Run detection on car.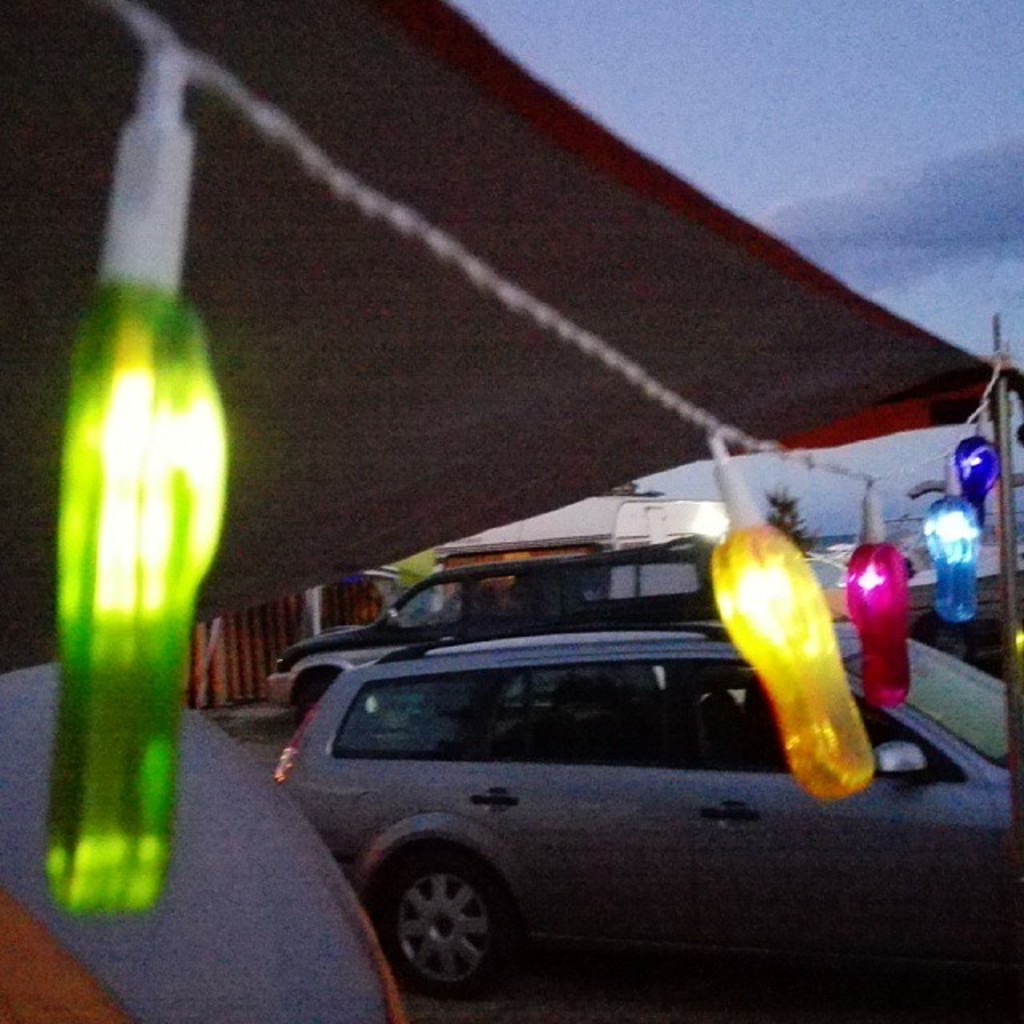
Result: select_region(262, 534, 715, 726).
